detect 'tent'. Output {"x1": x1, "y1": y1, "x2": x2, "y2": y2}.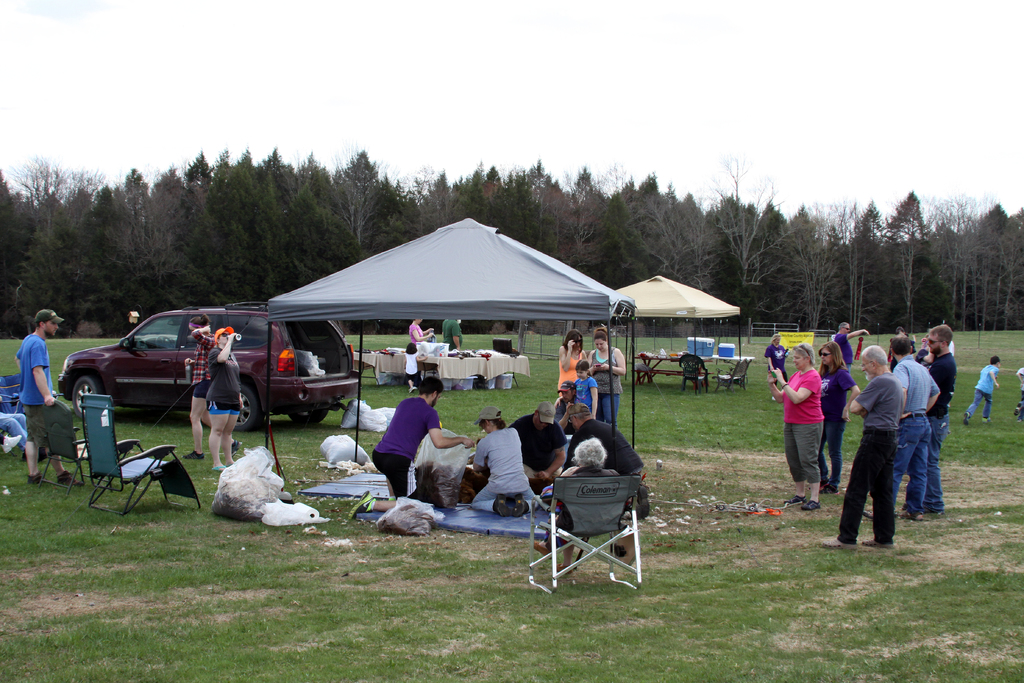
{"x1": 593, "y1": 268, "x2": 746, "y2": 393}.
